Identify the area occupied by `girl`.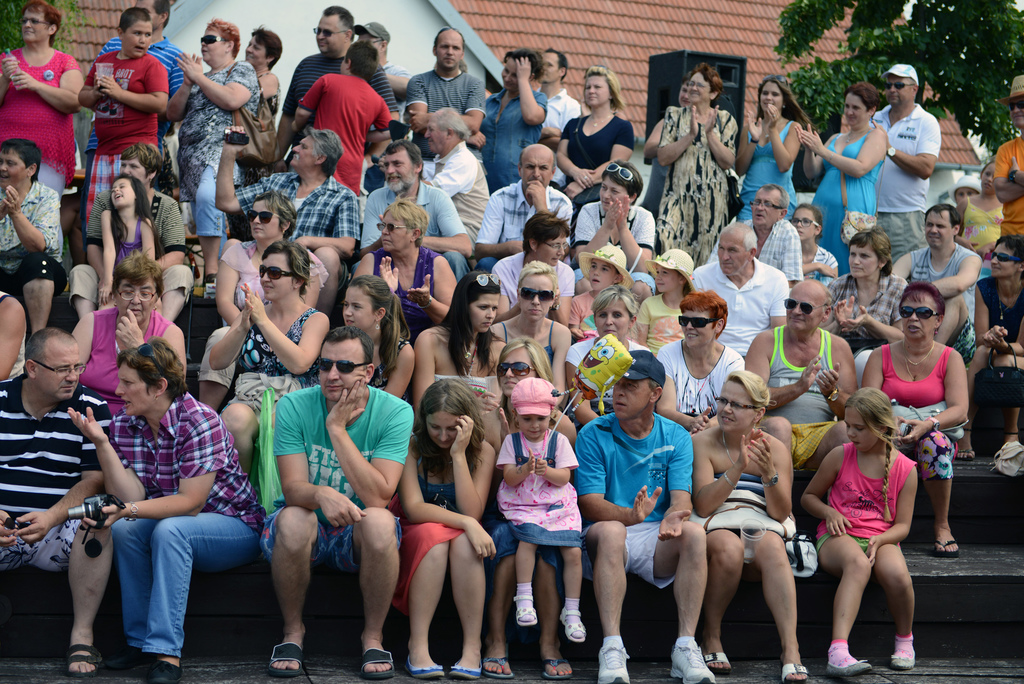
Area: (100, 177, 153, 308).
